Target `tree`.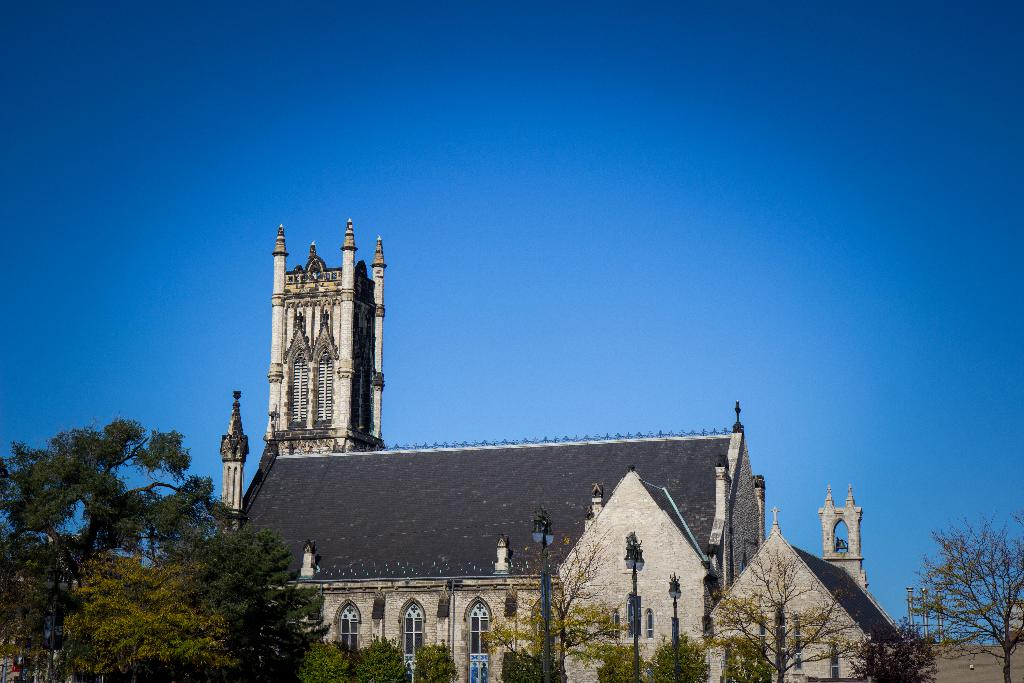
Target region: (left=483, top=520, right=621, bottom=682).
